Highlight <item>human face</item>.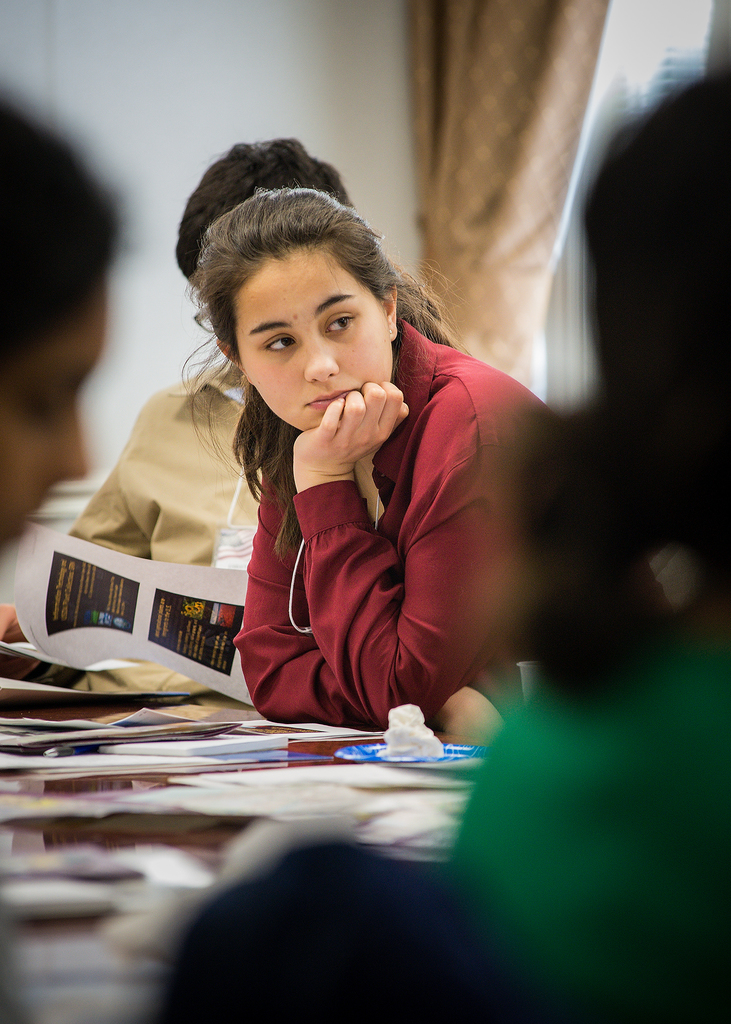
Highlighted region: box=[237, 246, 393, 435].
